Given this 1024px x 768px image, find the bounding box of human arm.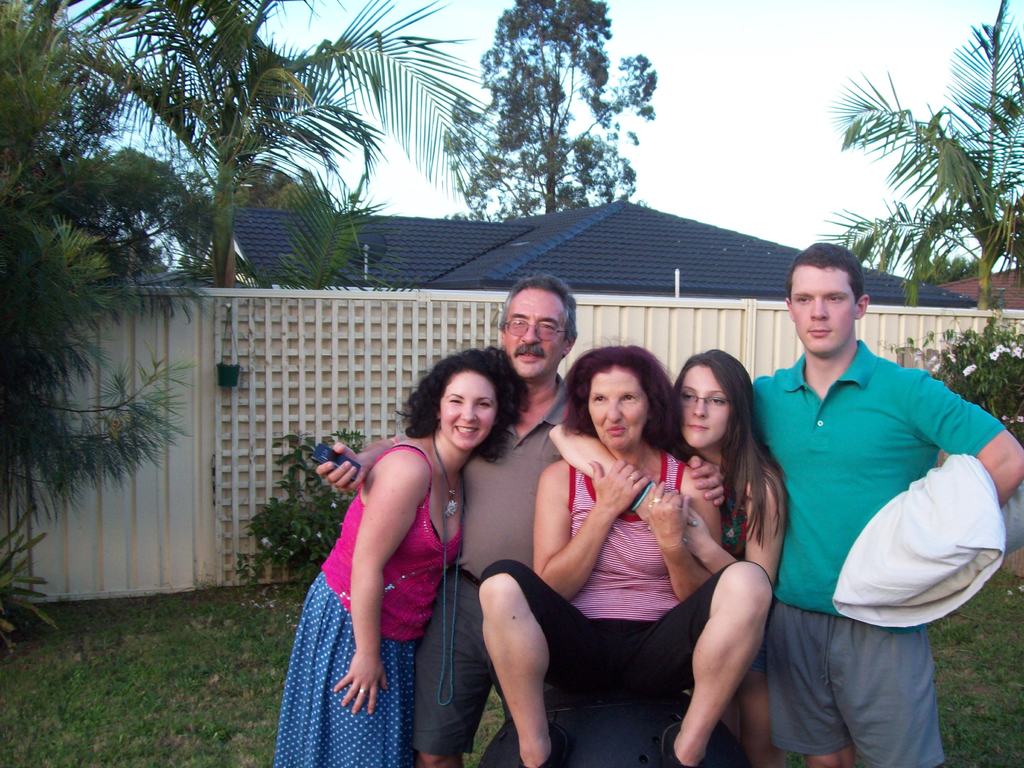
(left=332, top=454, right=408, bottom=717).
